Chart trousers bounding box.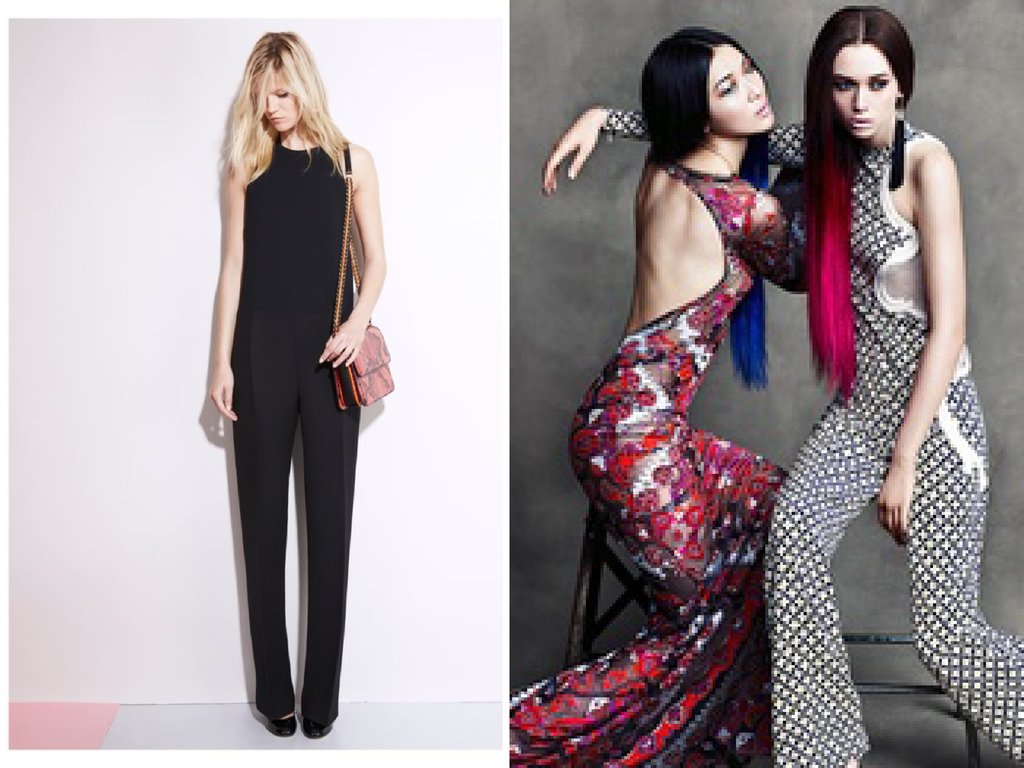
Charted: {"left": 225, "top": 355, "right": 366, "bottom": 710}.
